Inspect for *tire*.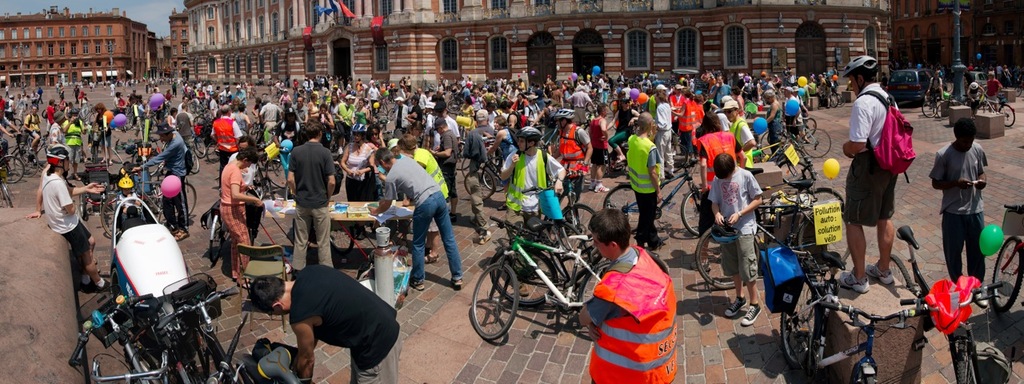
Inspection: (556,205,594,254).
